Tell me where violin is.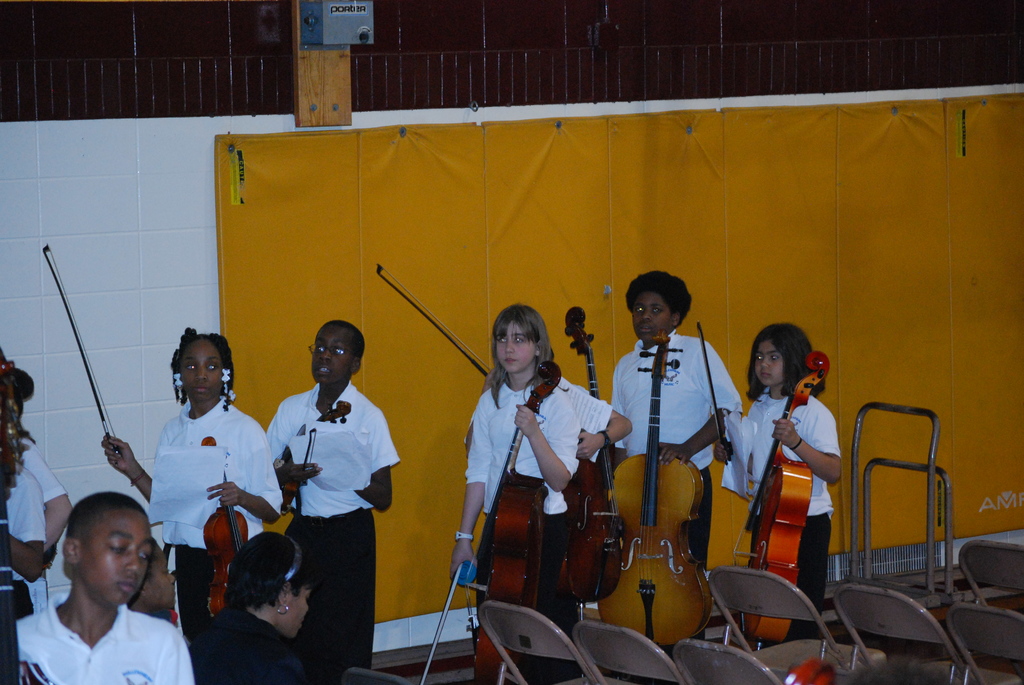
violin is at 35,241,254,622.
